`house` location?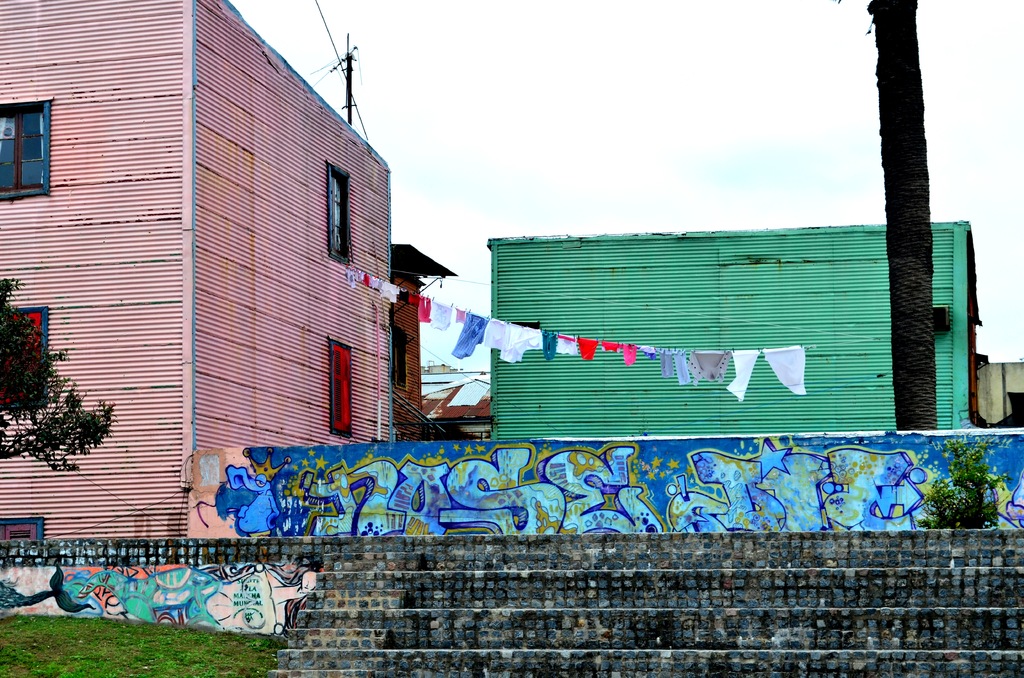
select_region(12, 0, 436, 540)
